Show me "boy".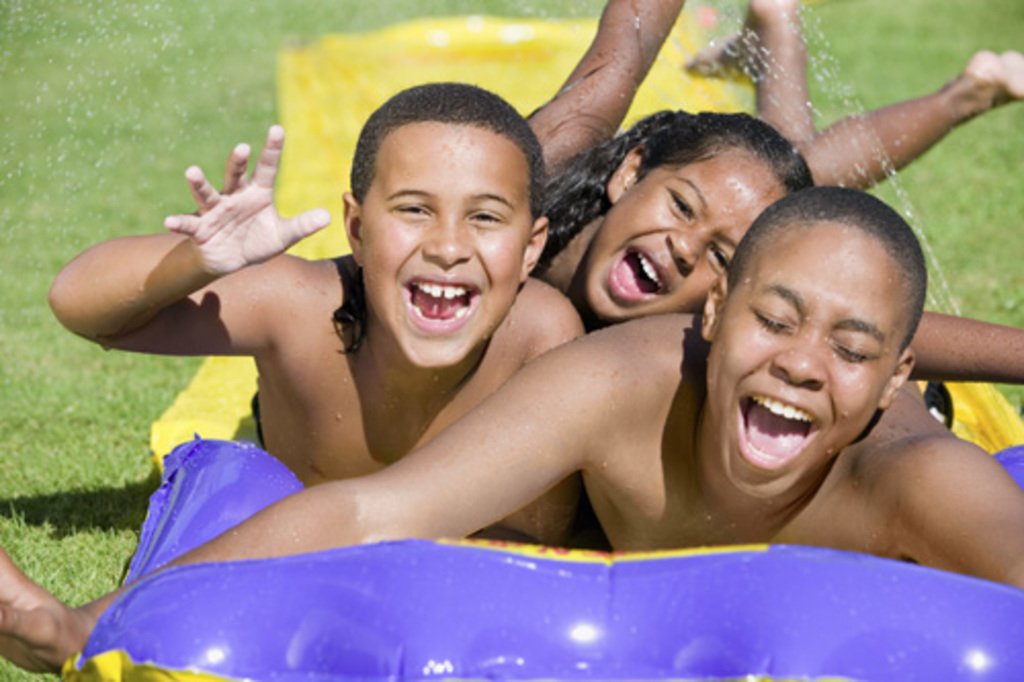
"boy" is here: l=41, t=82, r=592, b=549.
